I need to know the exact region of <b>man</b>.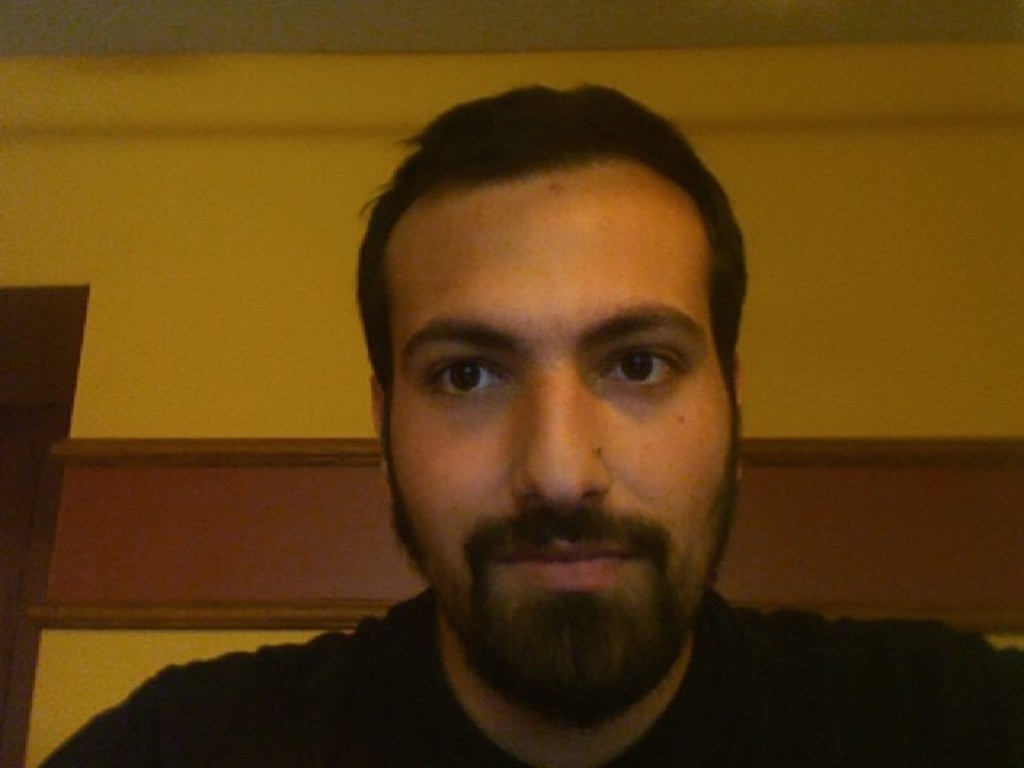
Region: 37 85 1022 766.
